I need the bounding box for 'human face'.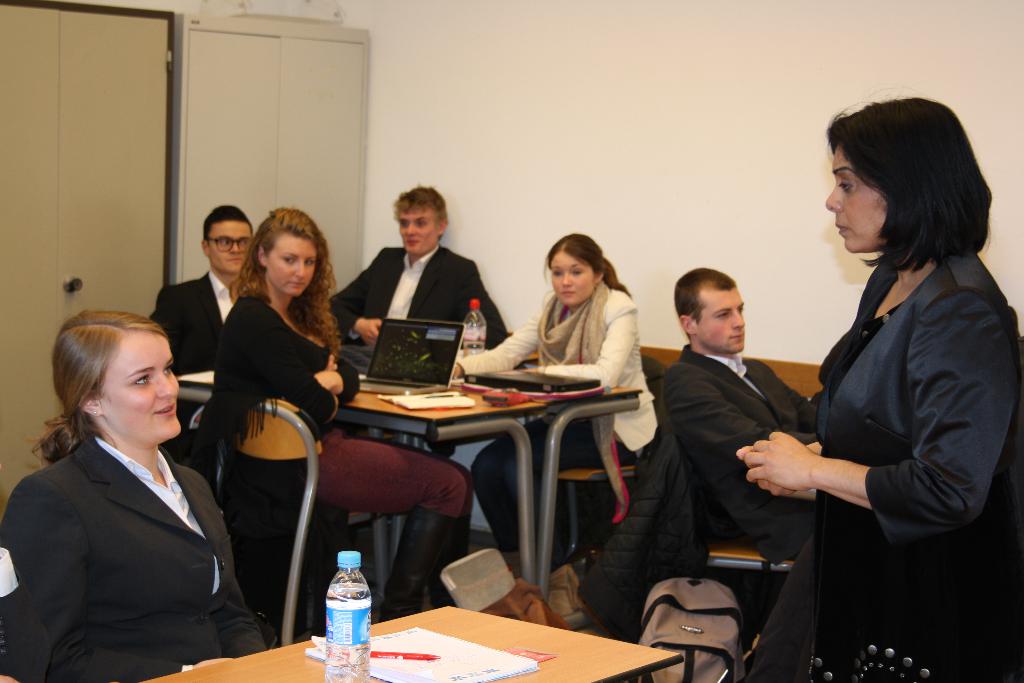
Here it is: detection(548, 257, 594, 306).
